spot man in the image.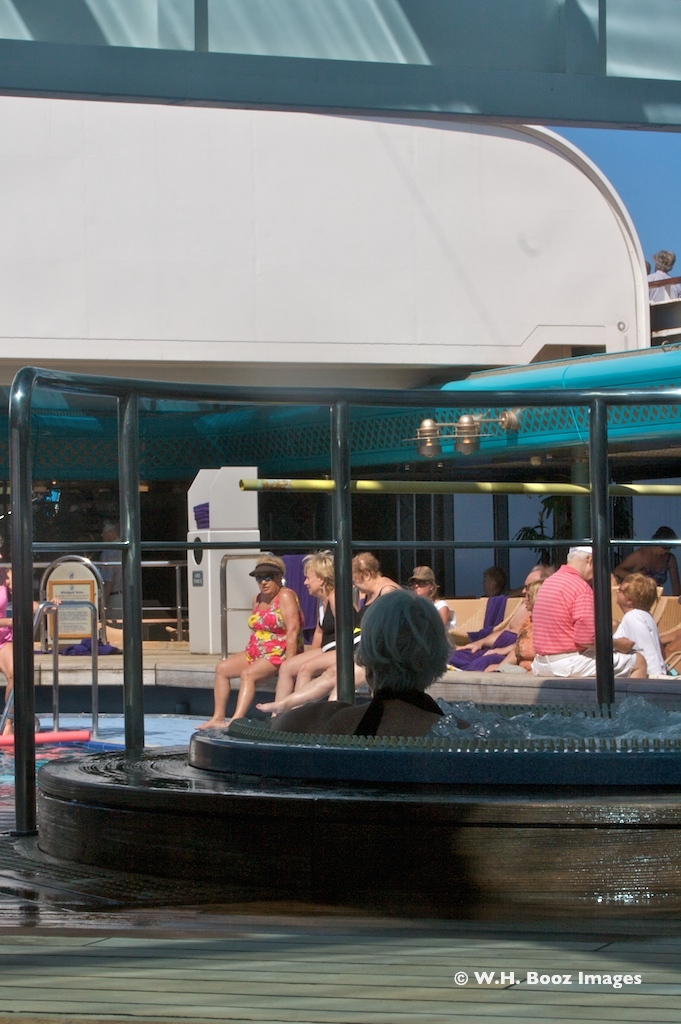
man found at bbox=[95, 525, 122, 619].
